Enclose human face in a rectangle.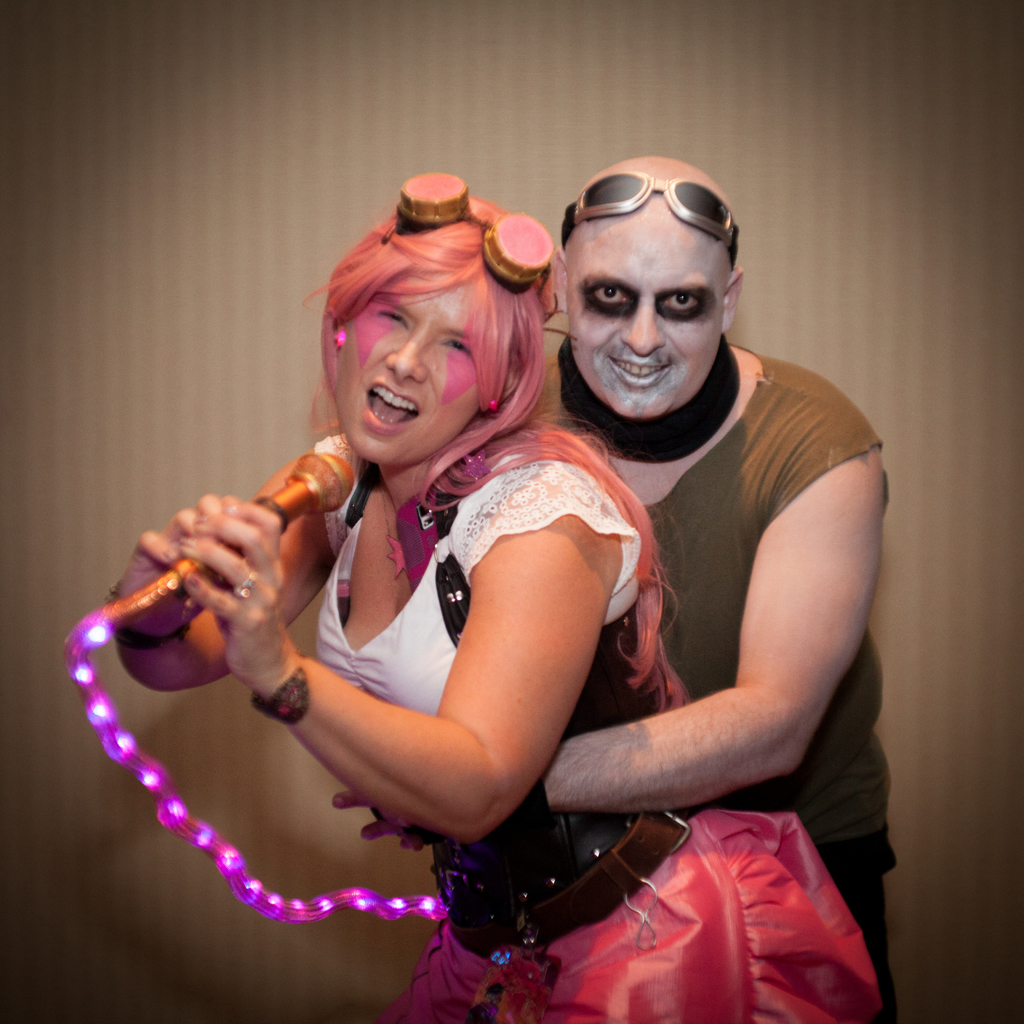
569 195 717 413.
